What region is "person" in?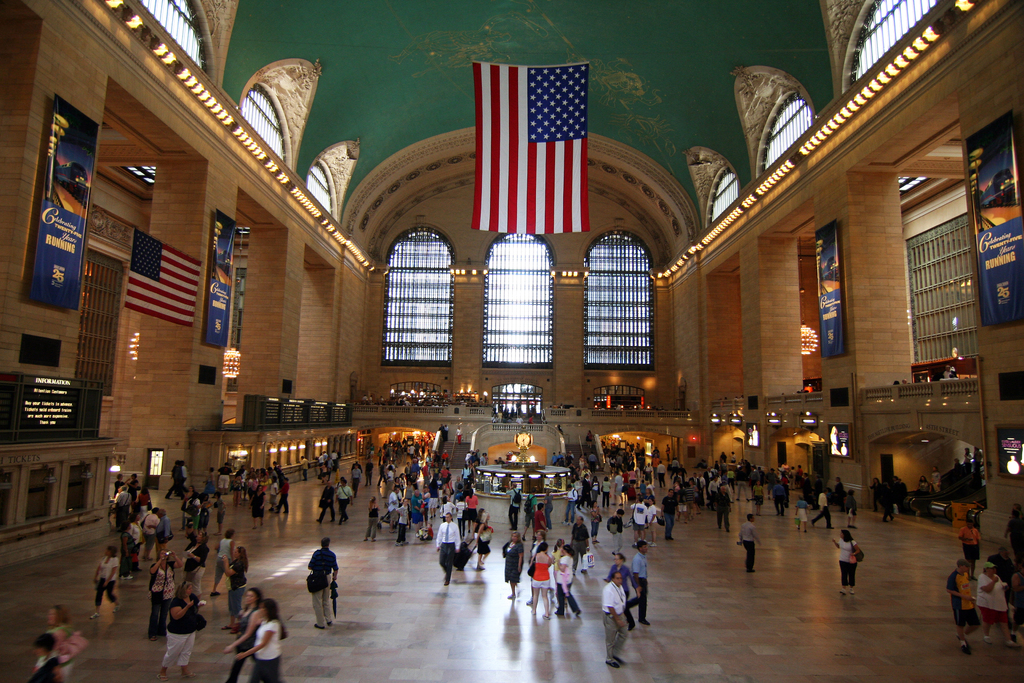
locate(570, 516, 590, 570).
